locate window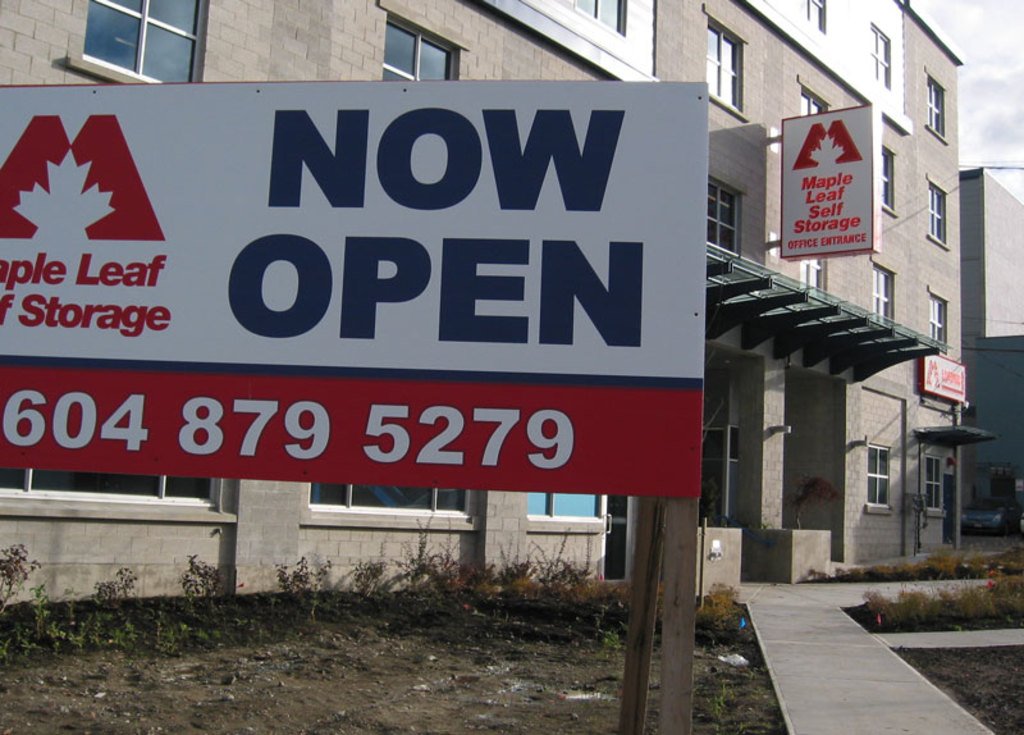
696:1:753:122
